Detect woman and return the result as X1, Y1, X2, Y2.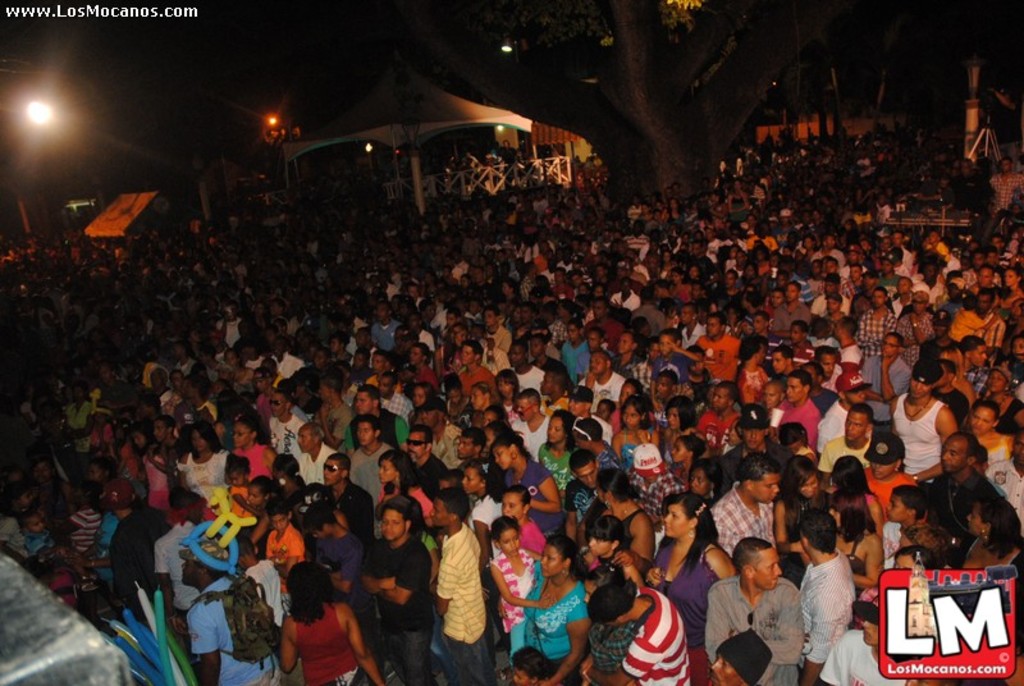
177, 425, 228, 503.
